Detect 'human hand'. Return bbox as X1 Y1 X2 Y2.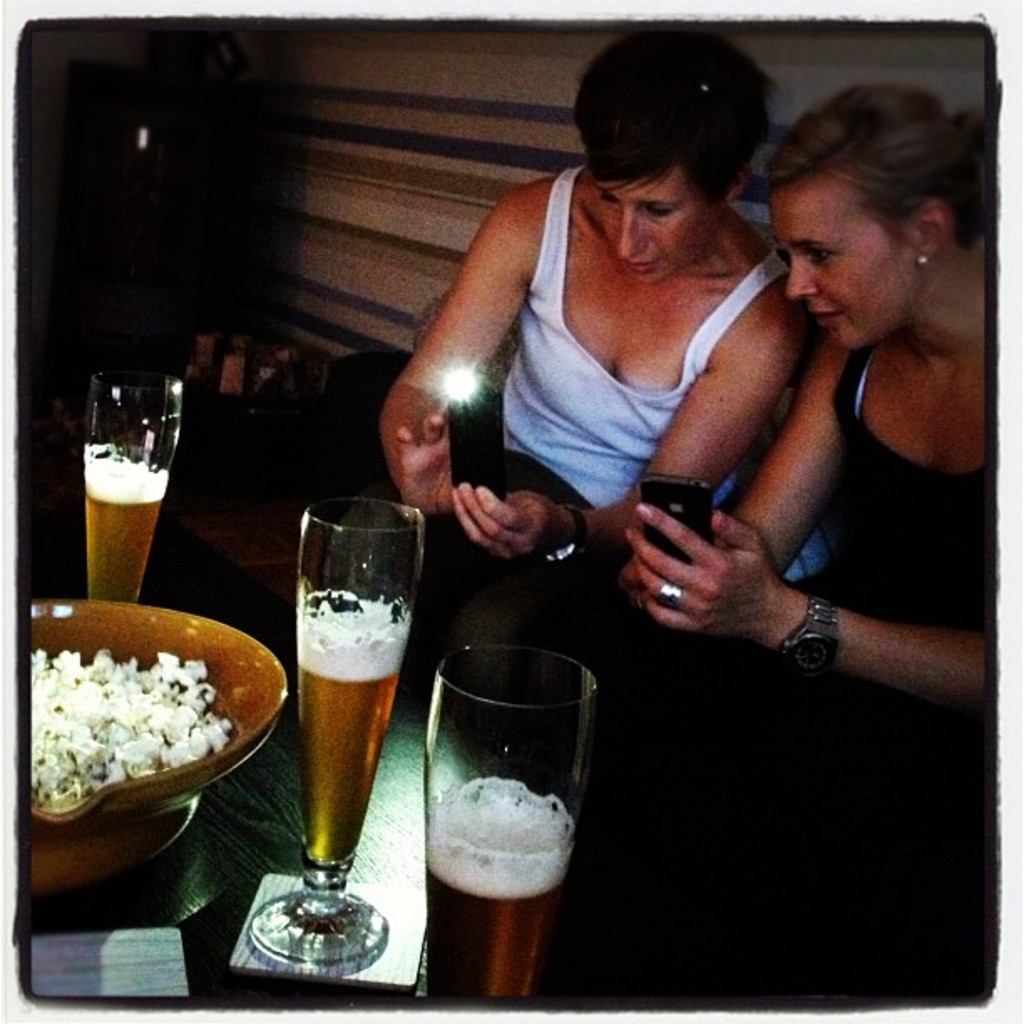
624 500 791 644.
